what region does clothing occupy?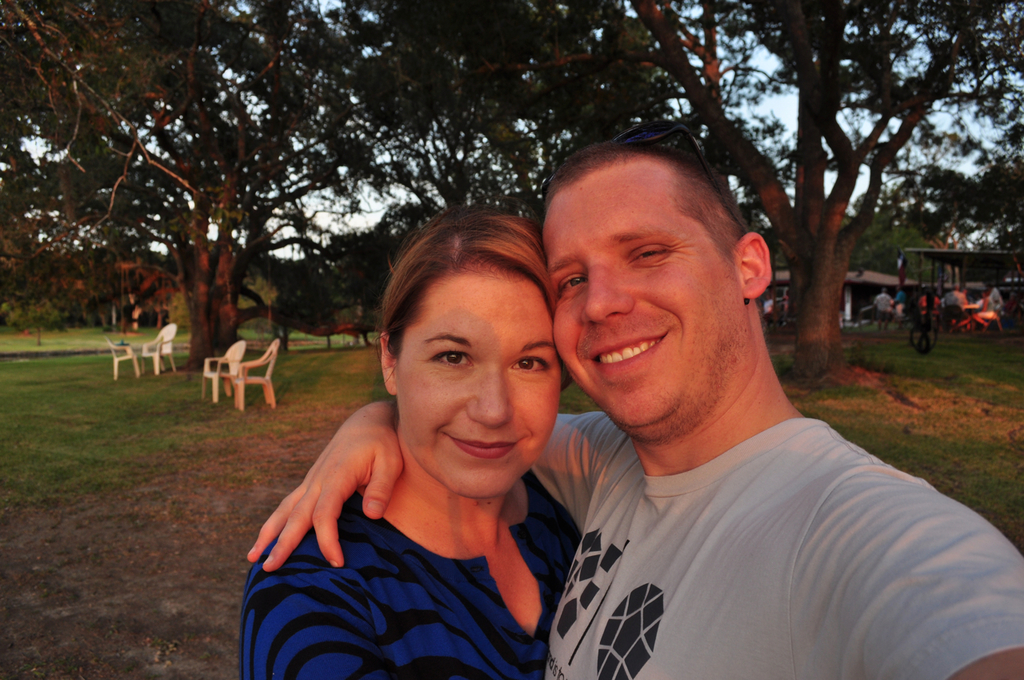
247/477/574/666.
